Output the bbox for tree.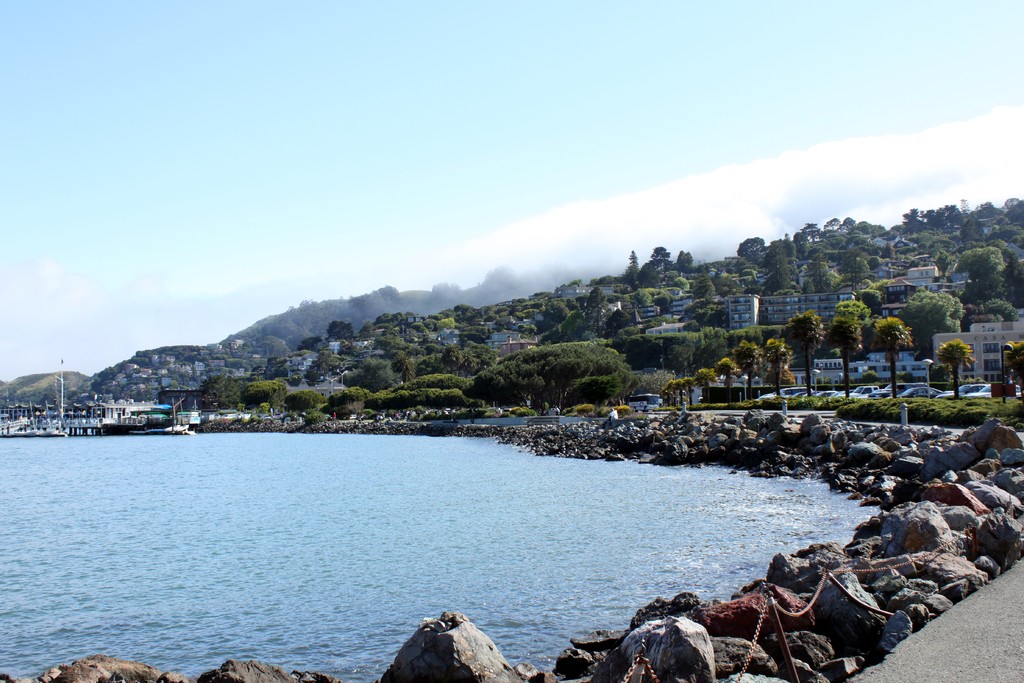
rect(735, 343, 762, 407).
